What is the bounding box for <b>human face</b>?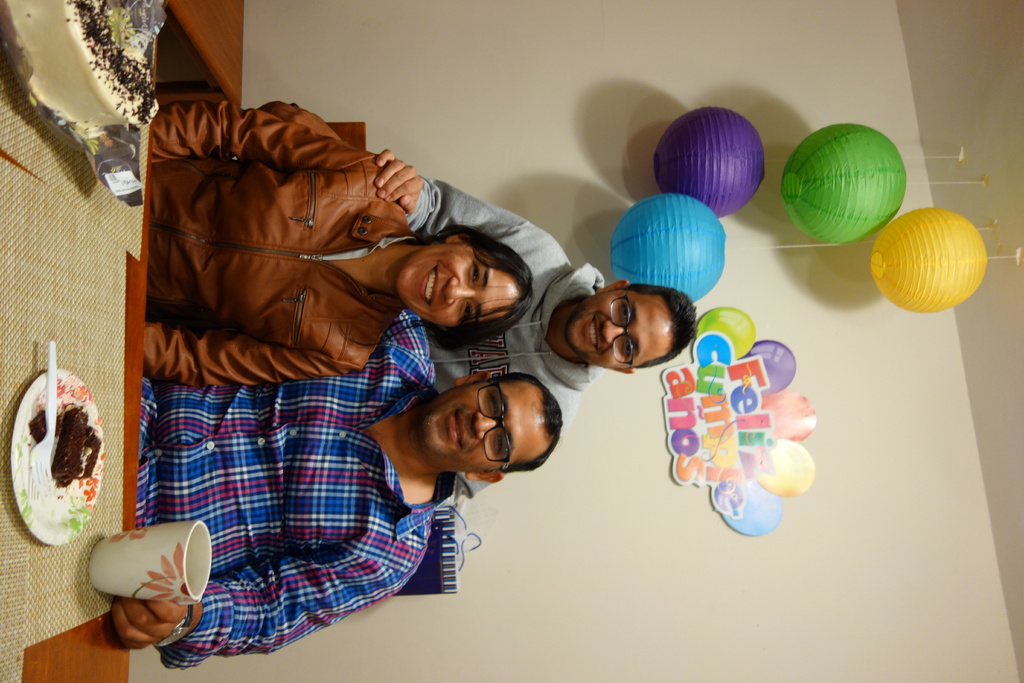
(left=564, top=287, right=671, bottom=370).
